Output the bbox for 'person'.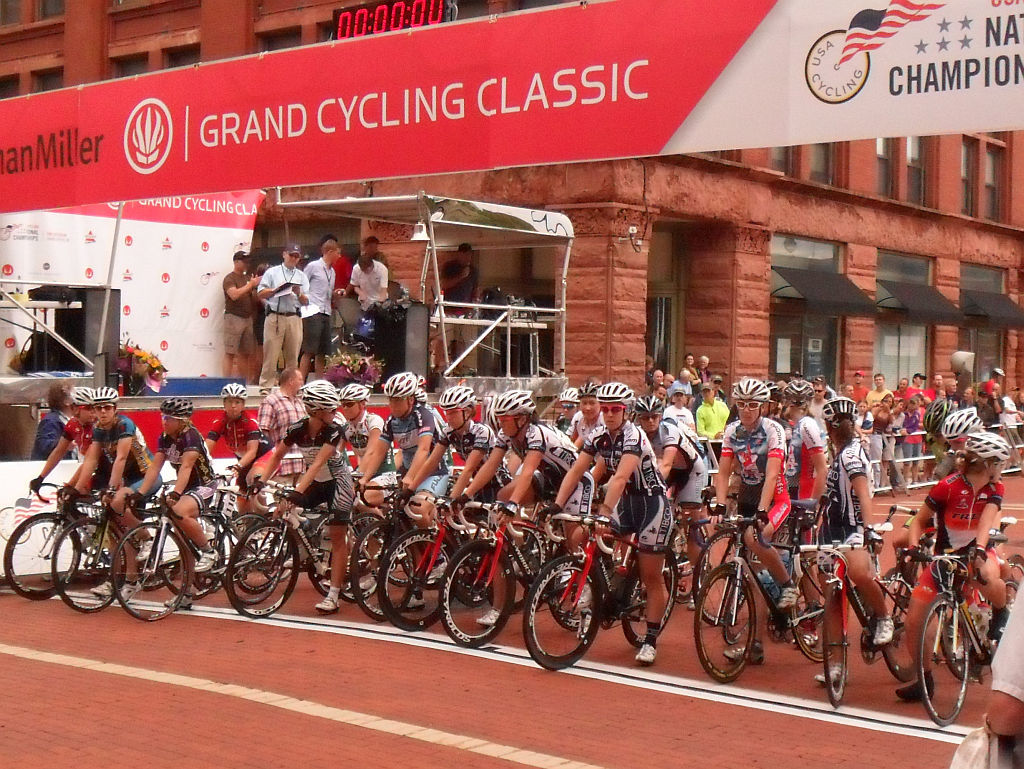
detection(353, 231, 403, 266).
